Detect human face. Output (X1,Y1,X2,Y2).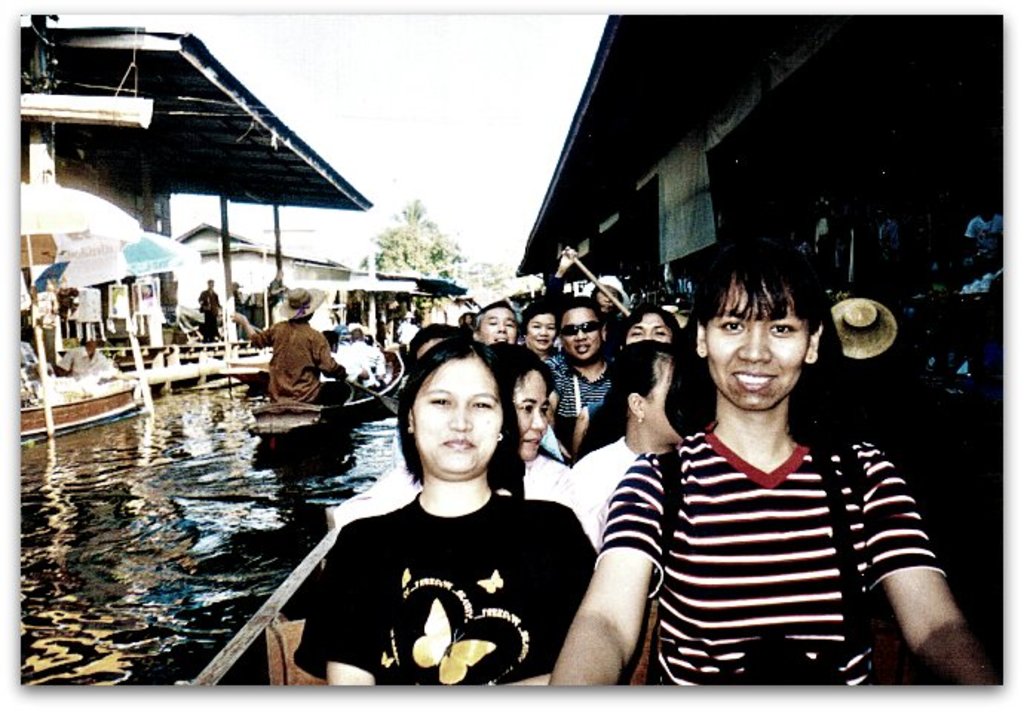
(524,314,558,346).
